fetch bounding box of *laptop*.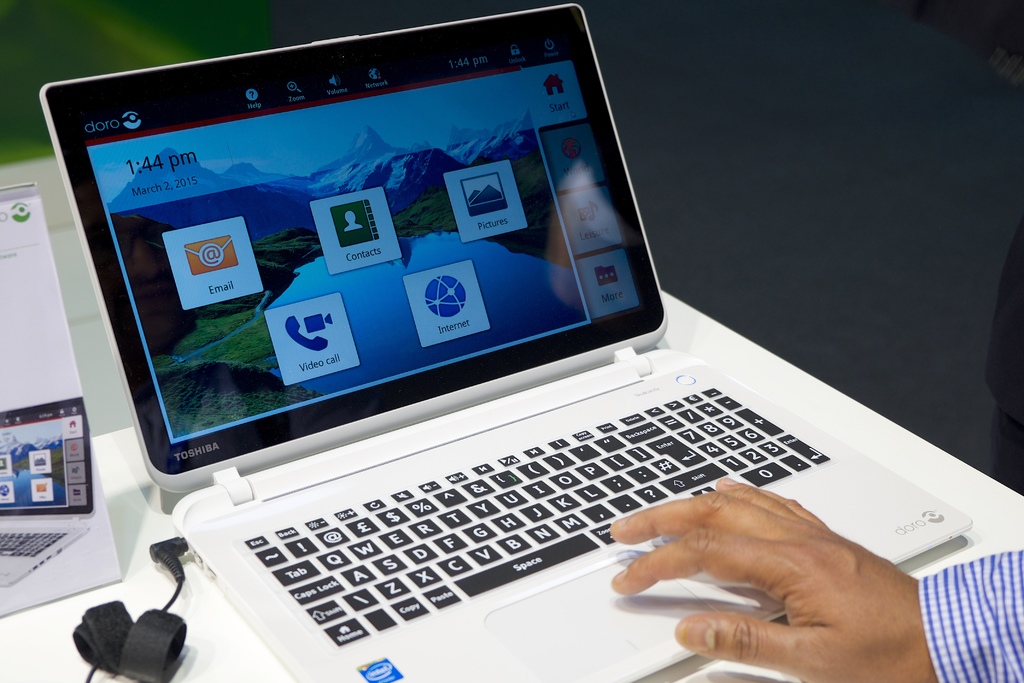
Bbox: <box>1,397,93,586</box>.
